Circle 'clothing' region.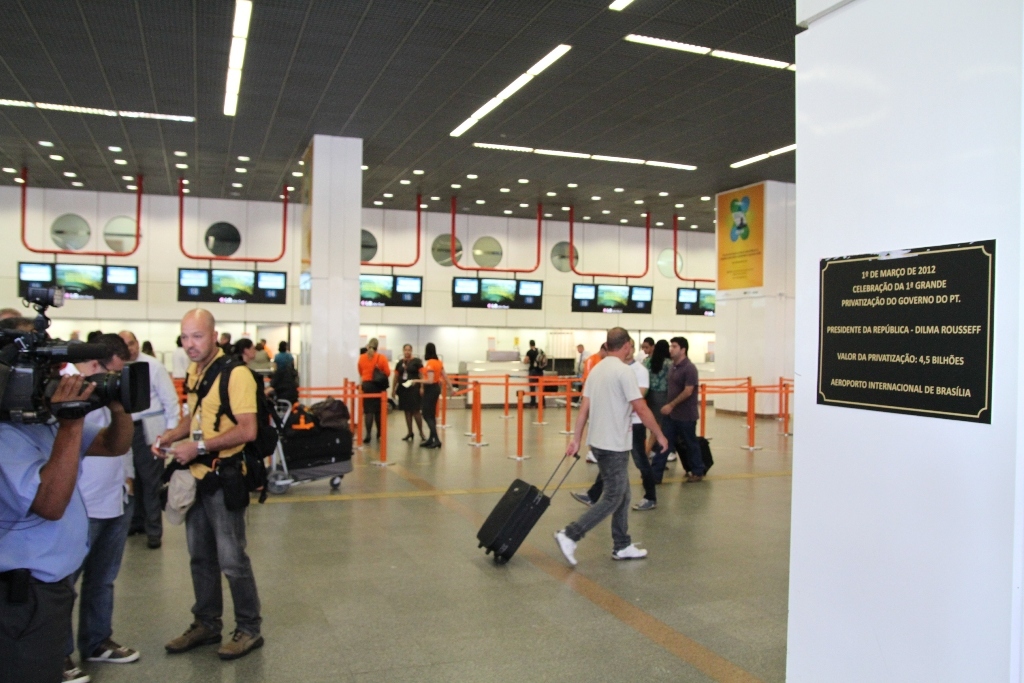
Region: {"left": 192, "top": 345, "right": 264, "bottom": 631}.
